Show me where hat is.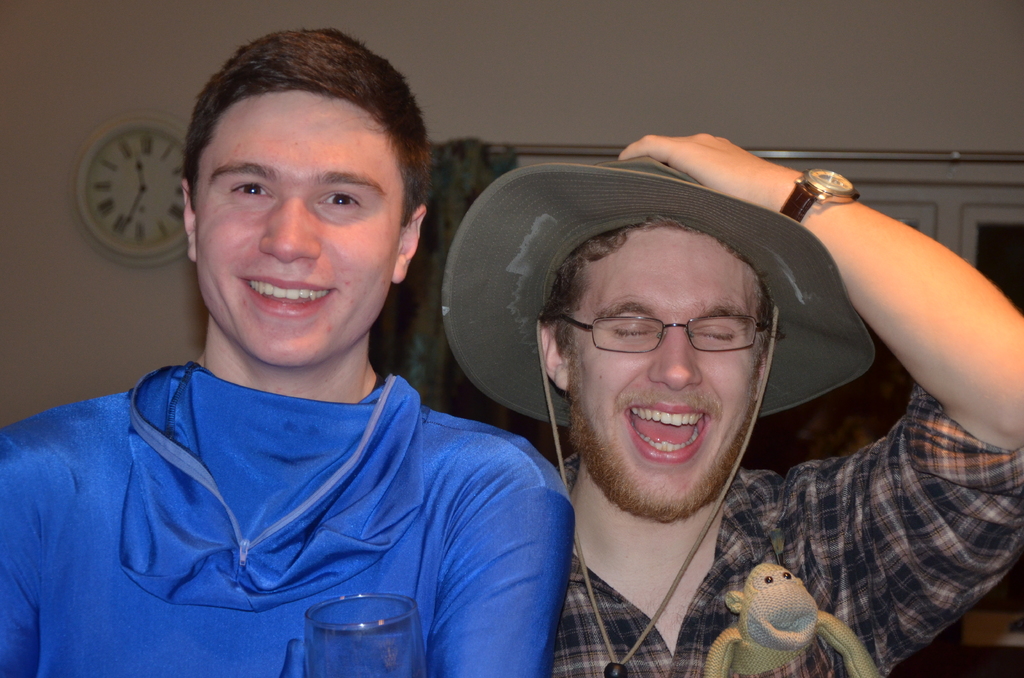
hat is at region(444, 157, 878, 435).
